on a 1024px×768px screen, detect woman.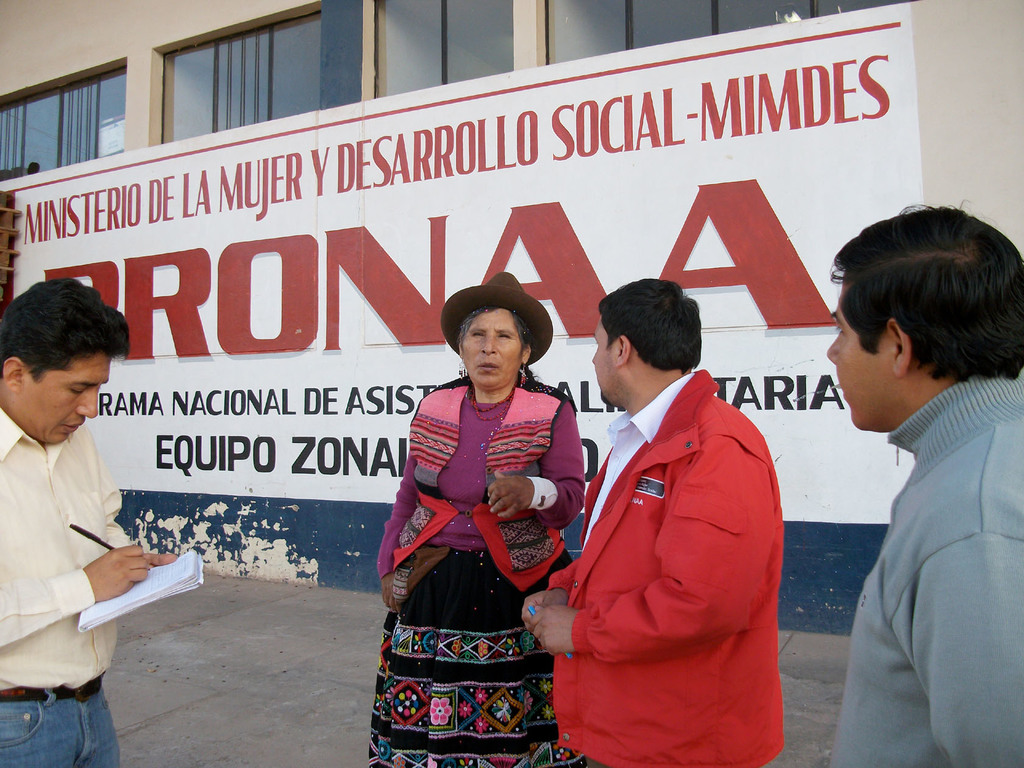
{"left": 370, "top": 273, "right": 583, "bottom": 760}.
